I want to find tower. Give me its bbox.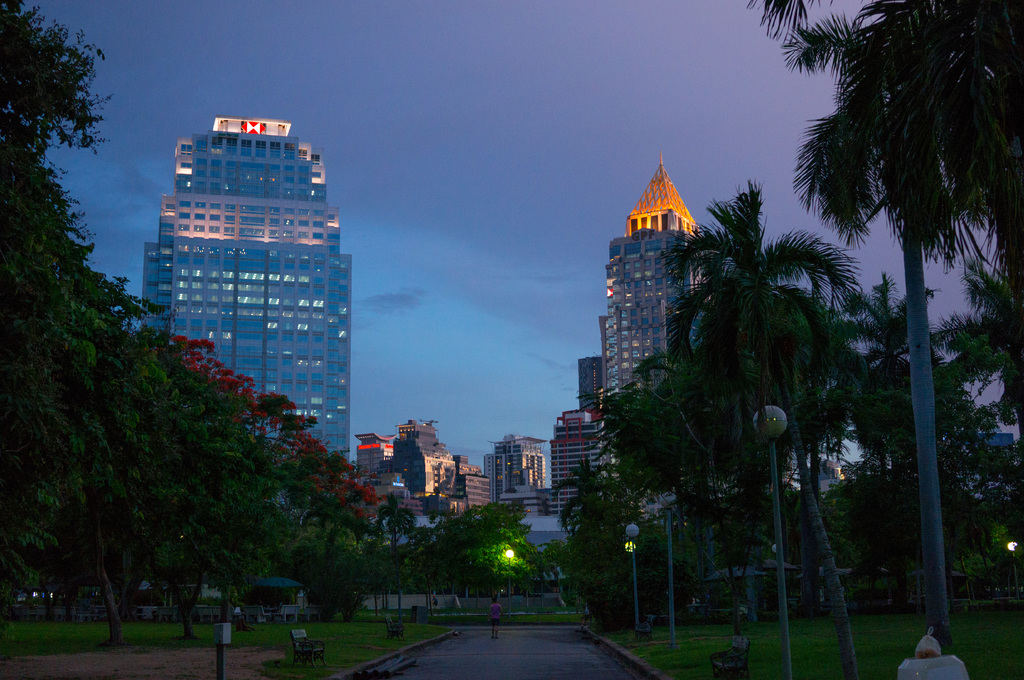
484/431/554/530.
